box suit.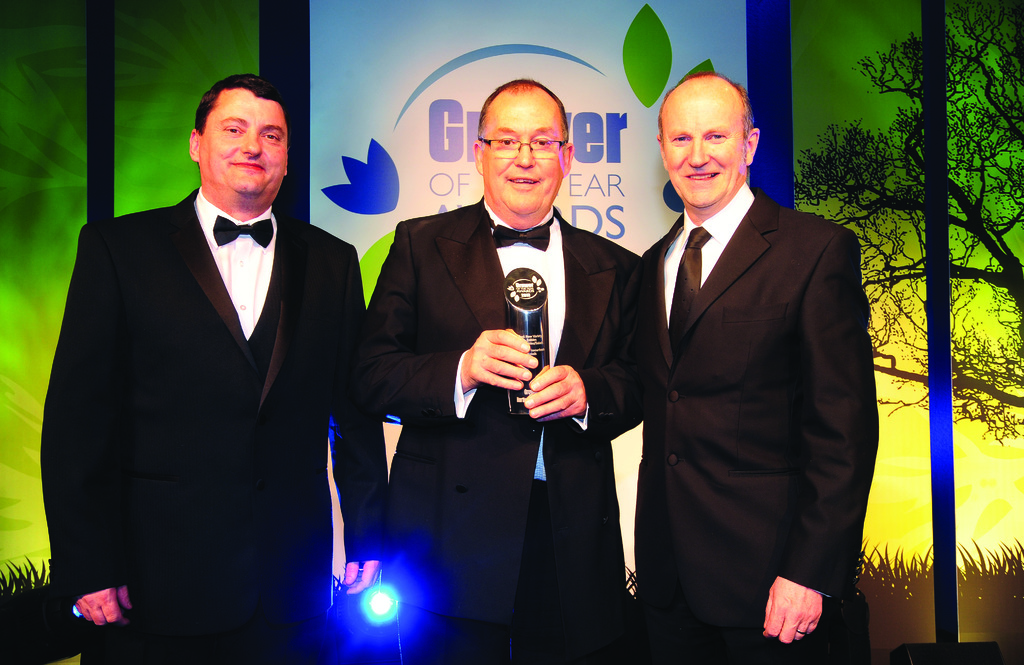
crop(634, 179, 880, 664).
